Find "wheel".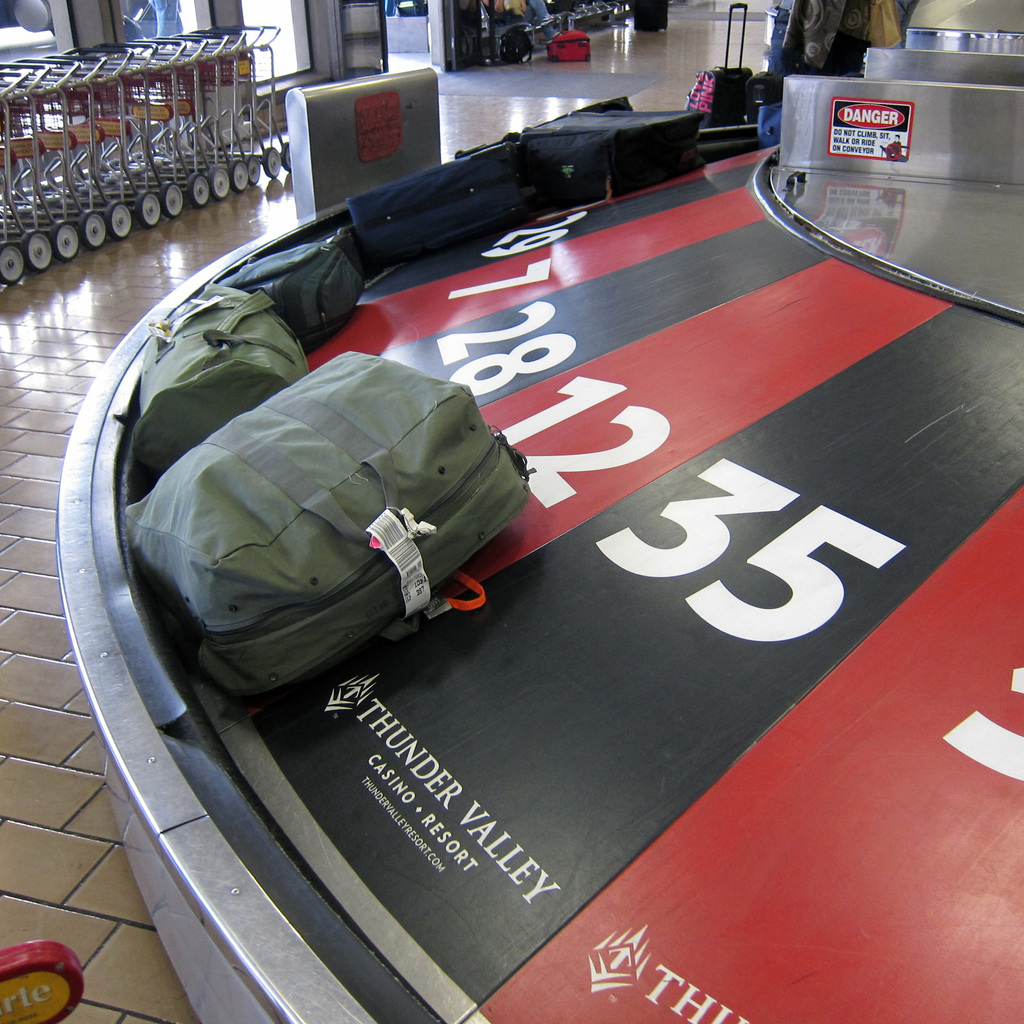
248/155/264/190.
